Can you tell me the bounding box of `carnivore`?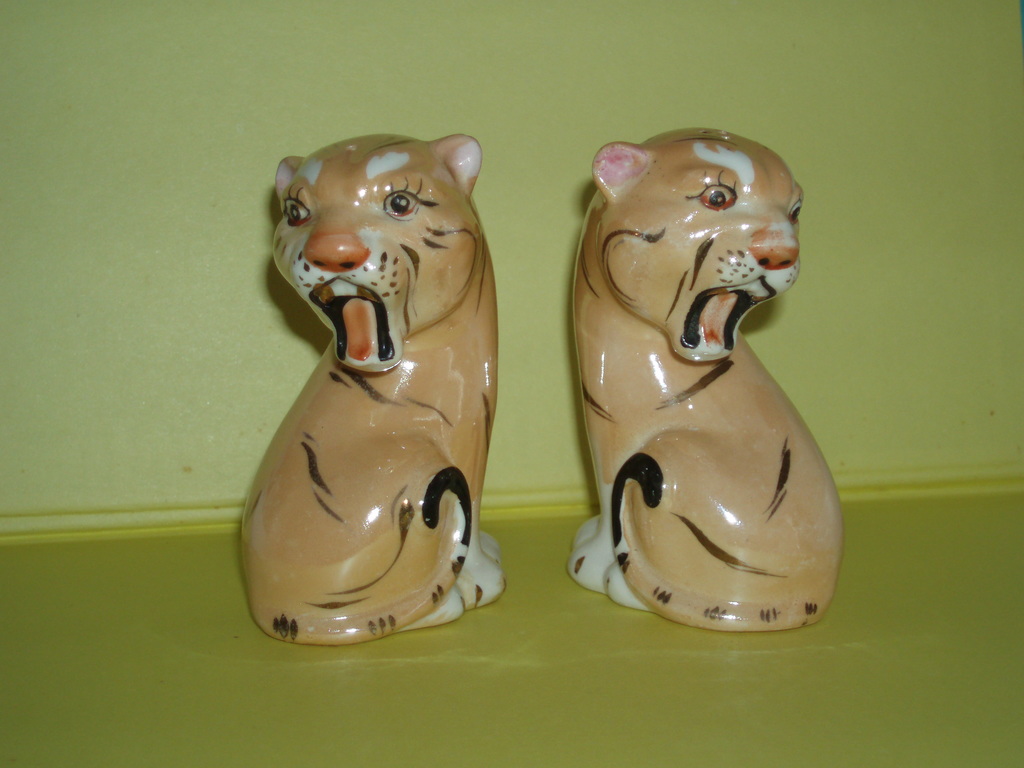
<box>230,90,518,638</box>.
